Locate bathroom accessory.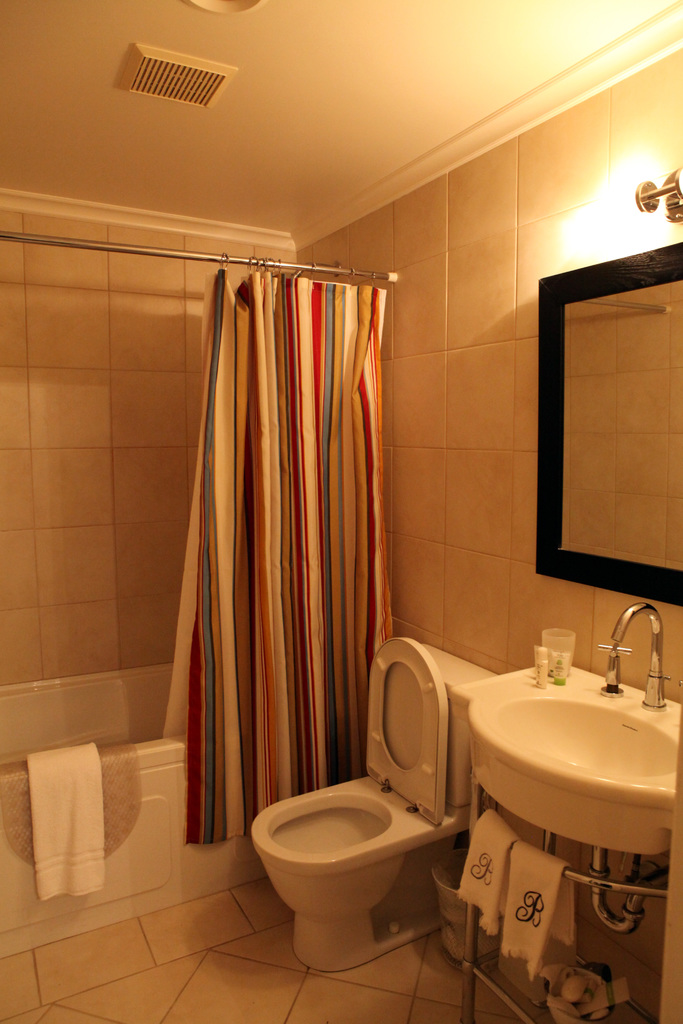
Bounding box: (x1=459, y1=596, x2=671, y2=939).
